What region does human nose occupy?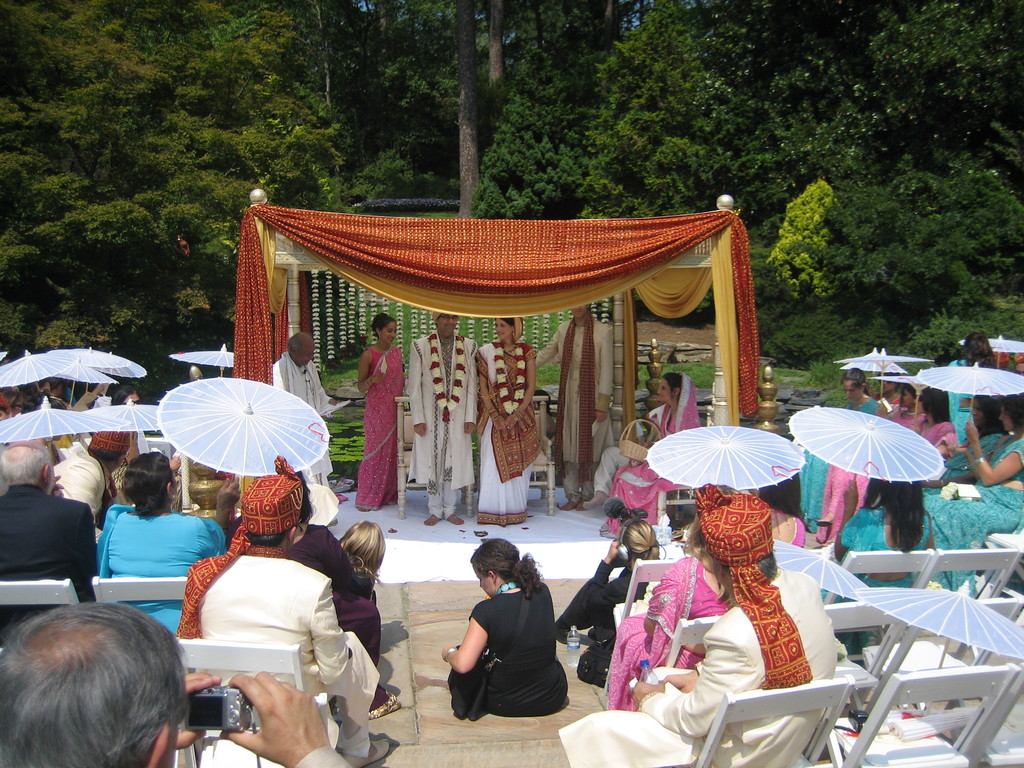
l=447, t=316, r=455, b=325.
